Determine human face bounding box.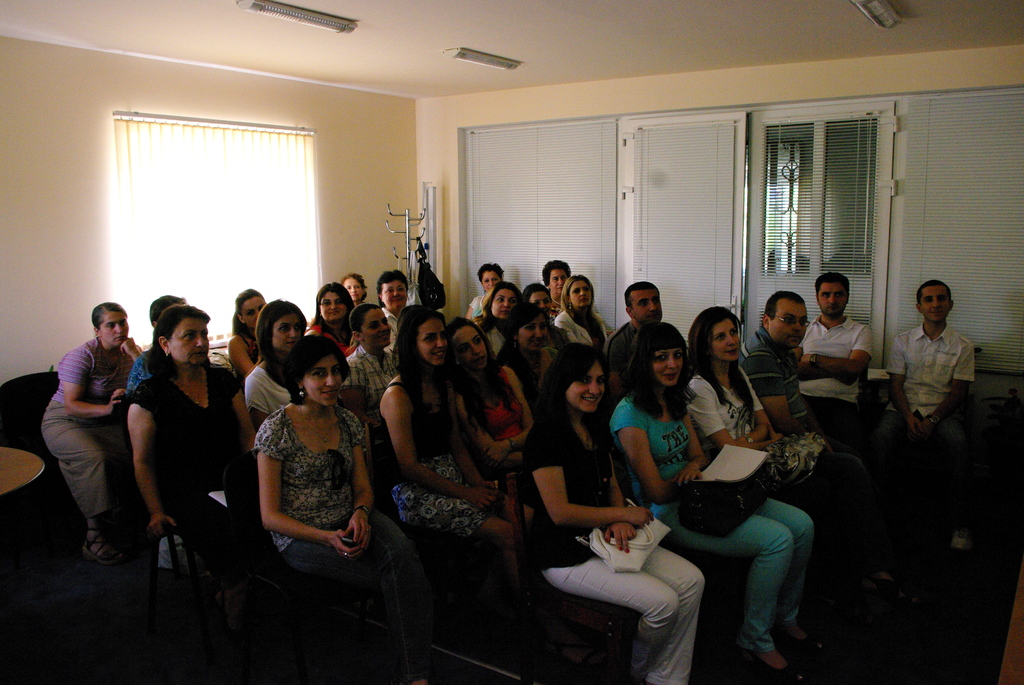
Determined: (173, 321, 209, 368).
